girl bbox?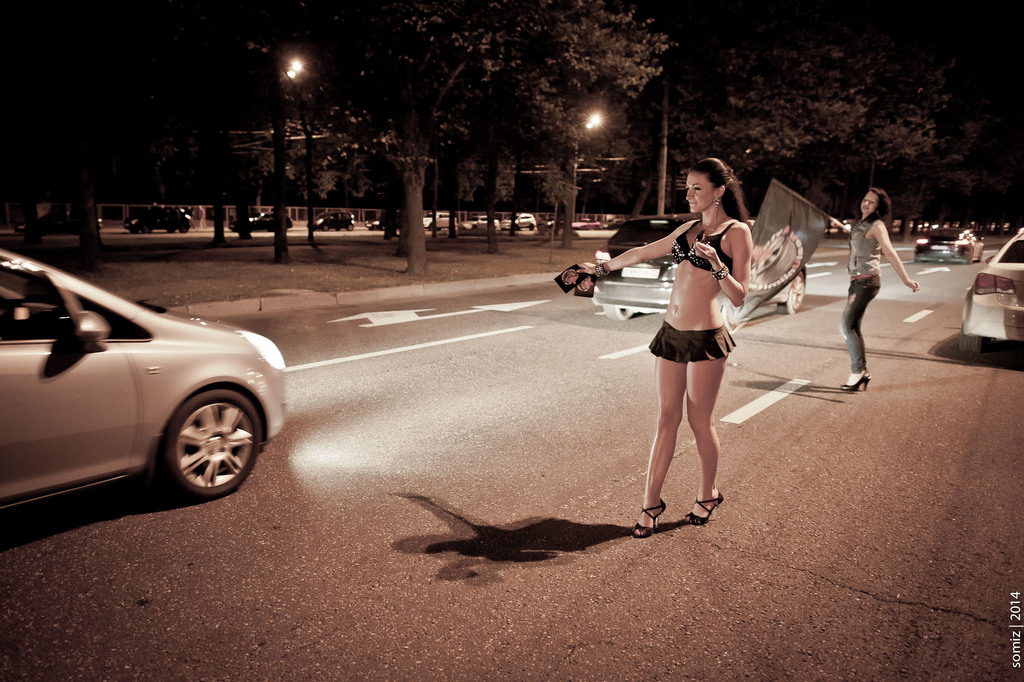
region(576, 158, 749, 535)
